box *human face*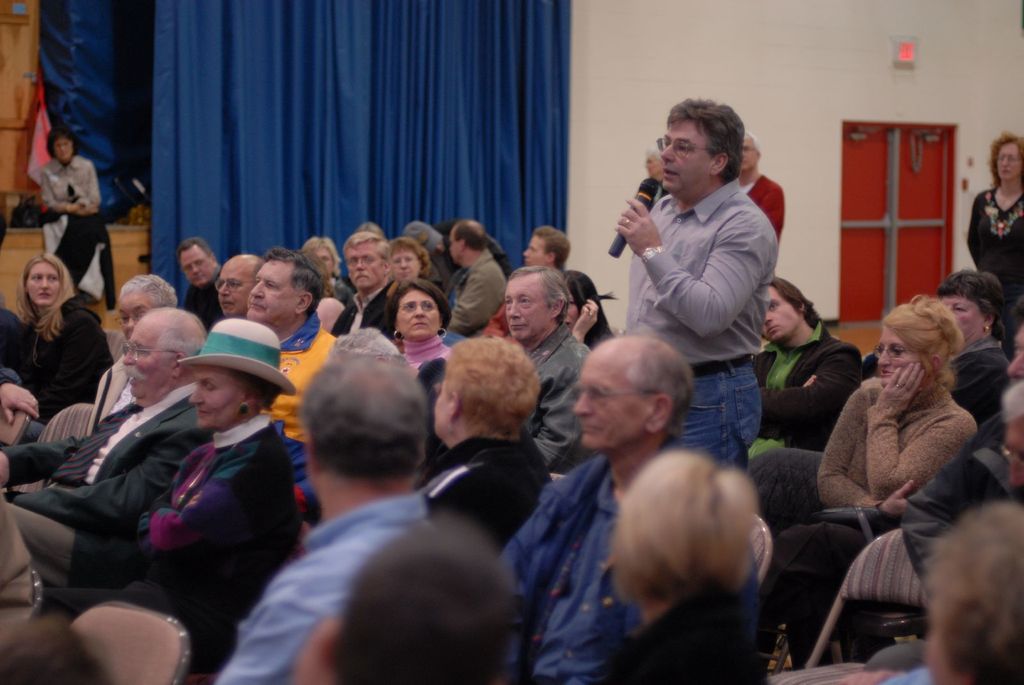
l=127, t=333, r=172, b=395
